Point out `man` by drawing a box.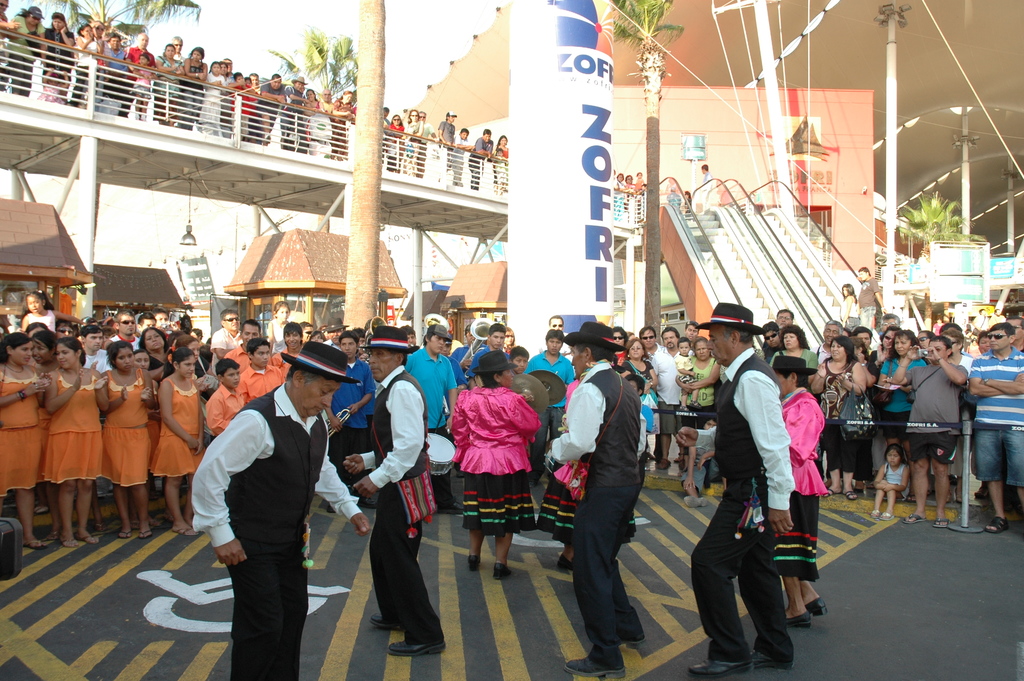
detection(683, 300, 801, 677).
